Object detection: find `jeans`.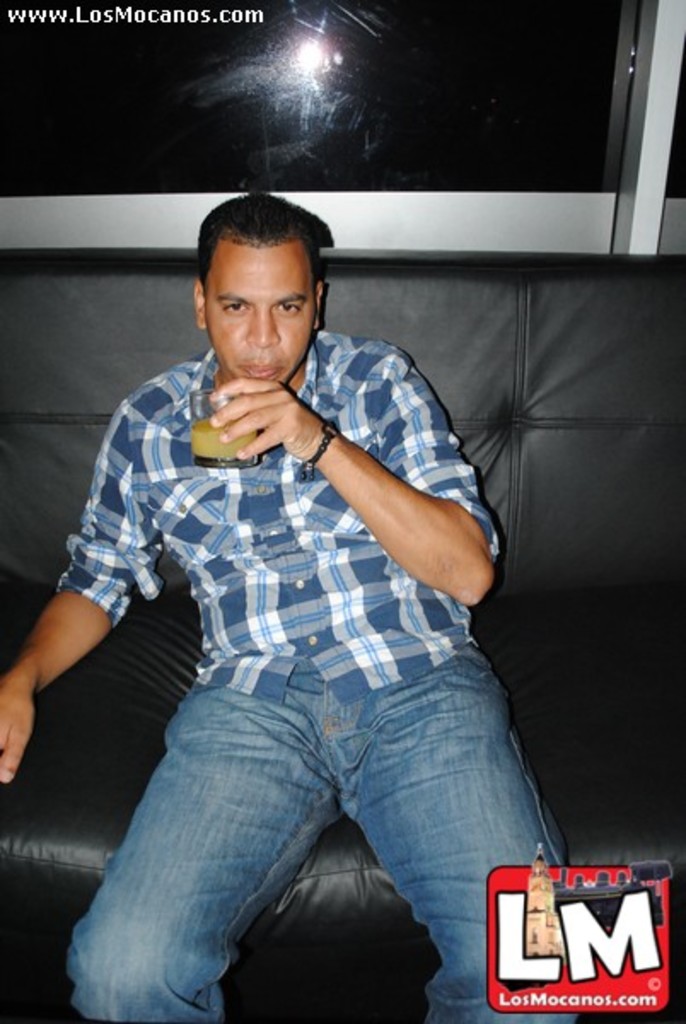
[x1=61, y1=609, x2=561, y2=1012].
